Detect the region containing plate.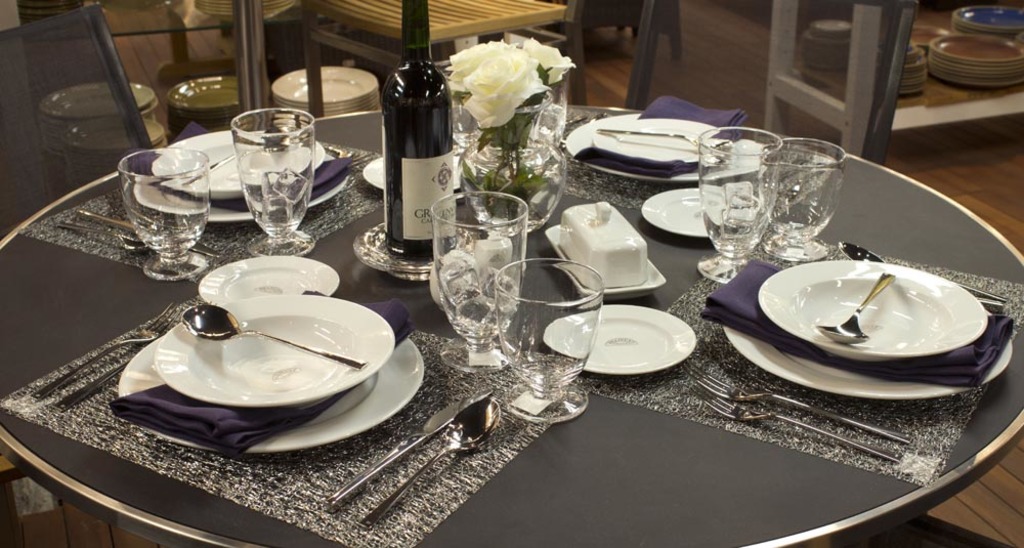
(365,152,386,192).
